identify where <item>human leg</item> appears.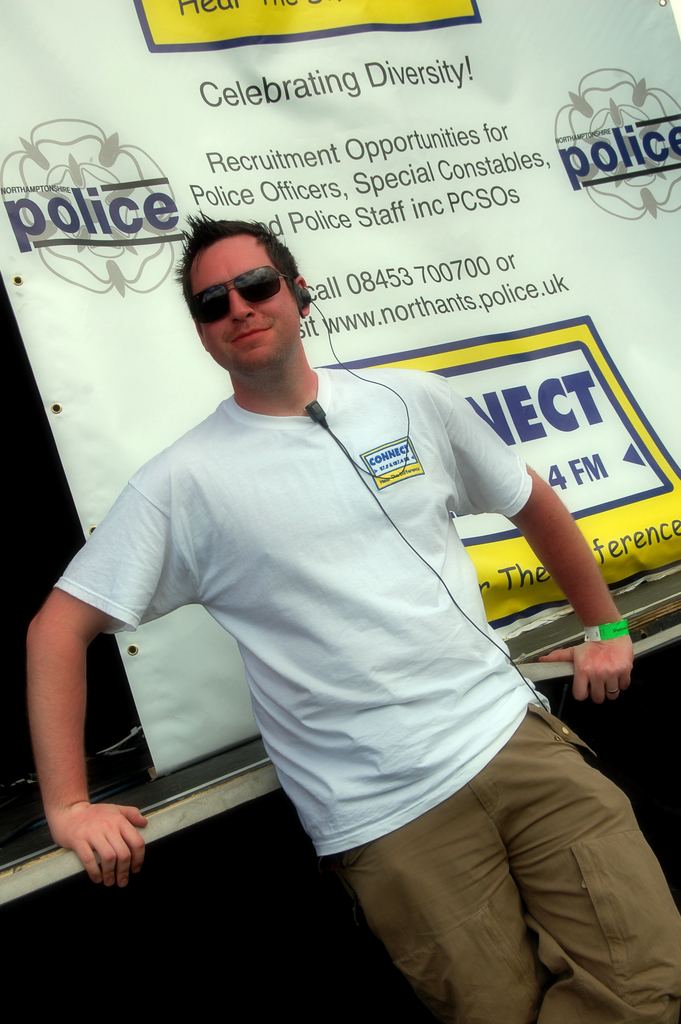
Appears at box=[294, 695, 543, 1023].
